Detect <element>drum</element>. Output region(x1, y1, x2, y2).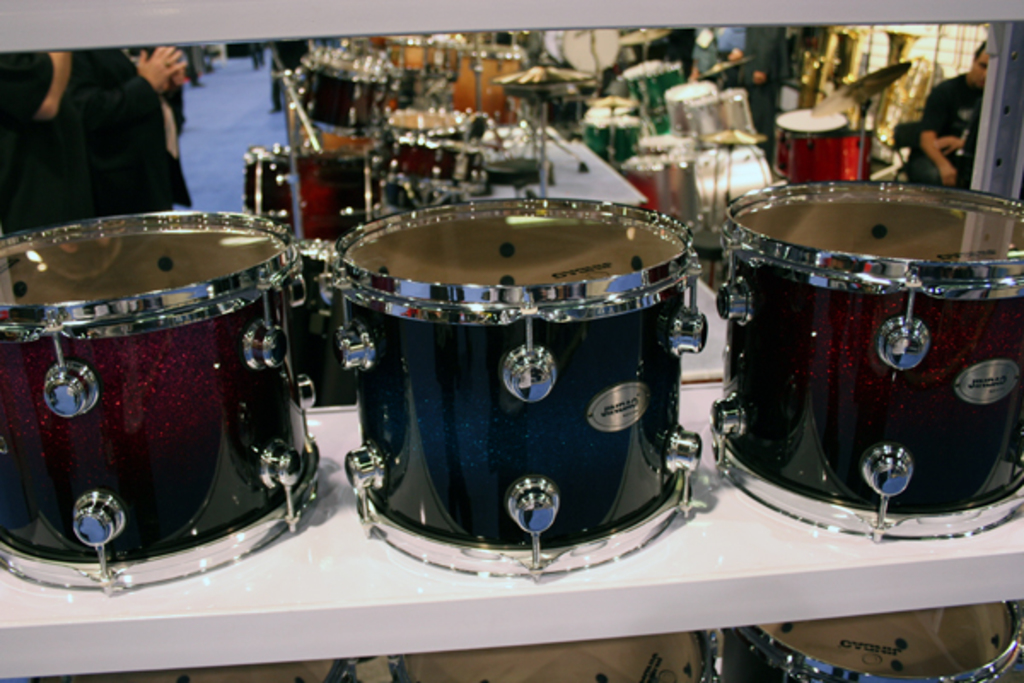
region(0, 217, 321, 596).
